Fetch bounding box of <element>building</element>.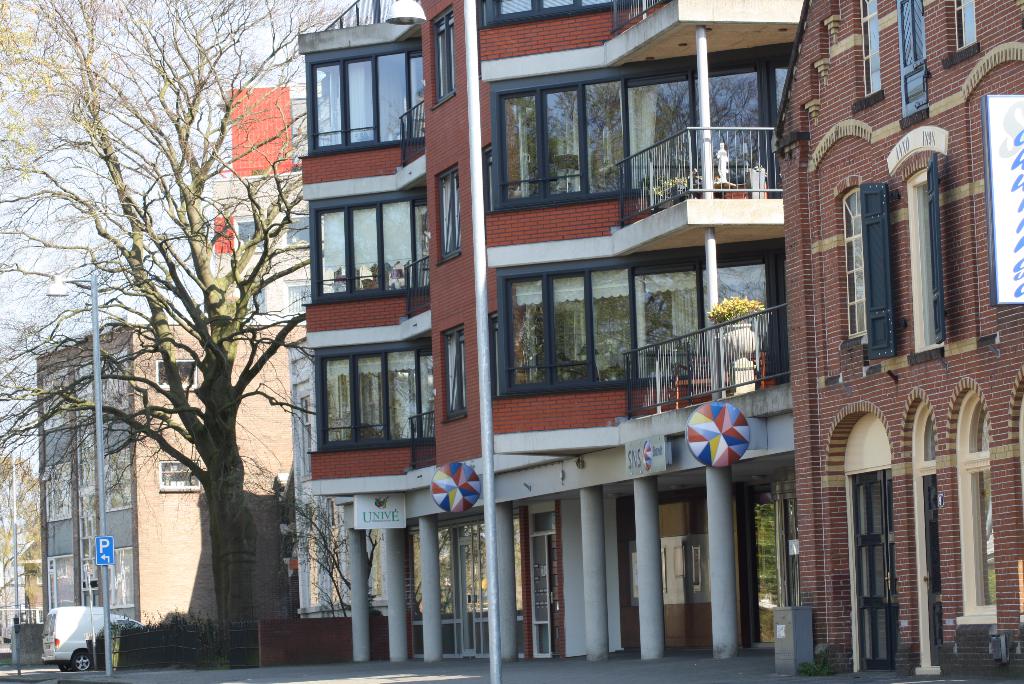
Bbox: {"x1": 45, "y1": 328, "x2": 292, "y2": 665}.
